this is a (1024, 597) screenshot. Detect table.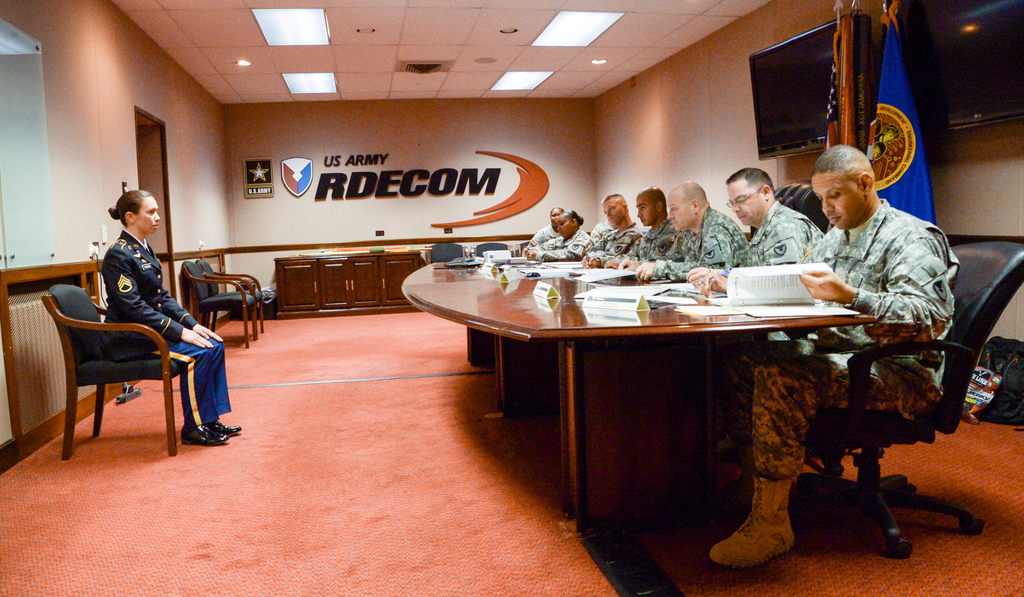
<box>271,249,420,314</box>.
